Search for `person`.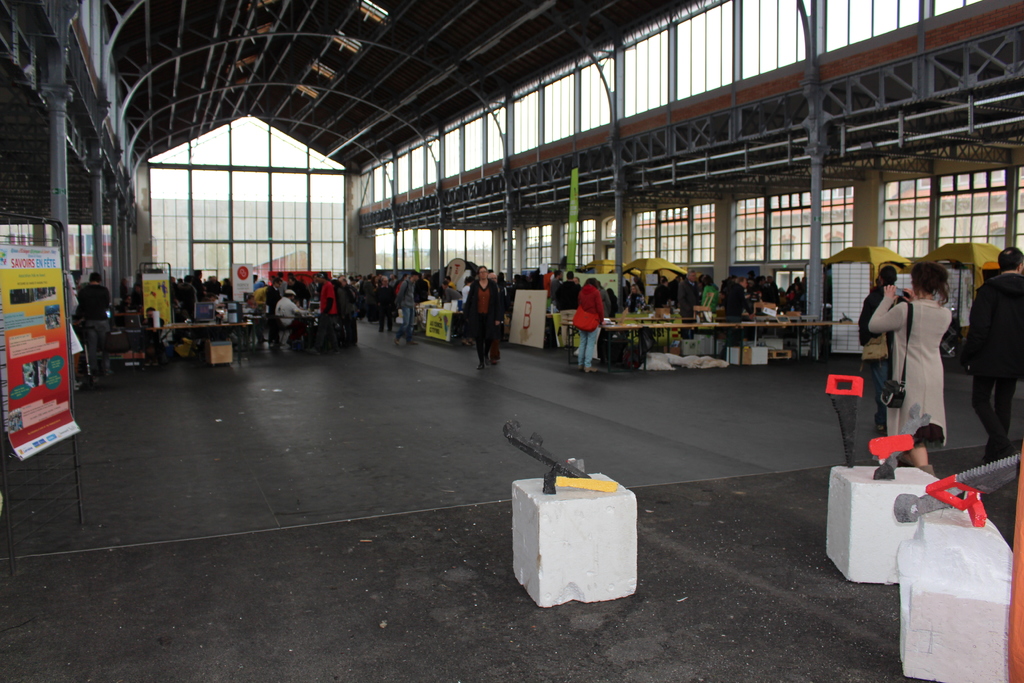
Found at (385, 268, 421, 350).
